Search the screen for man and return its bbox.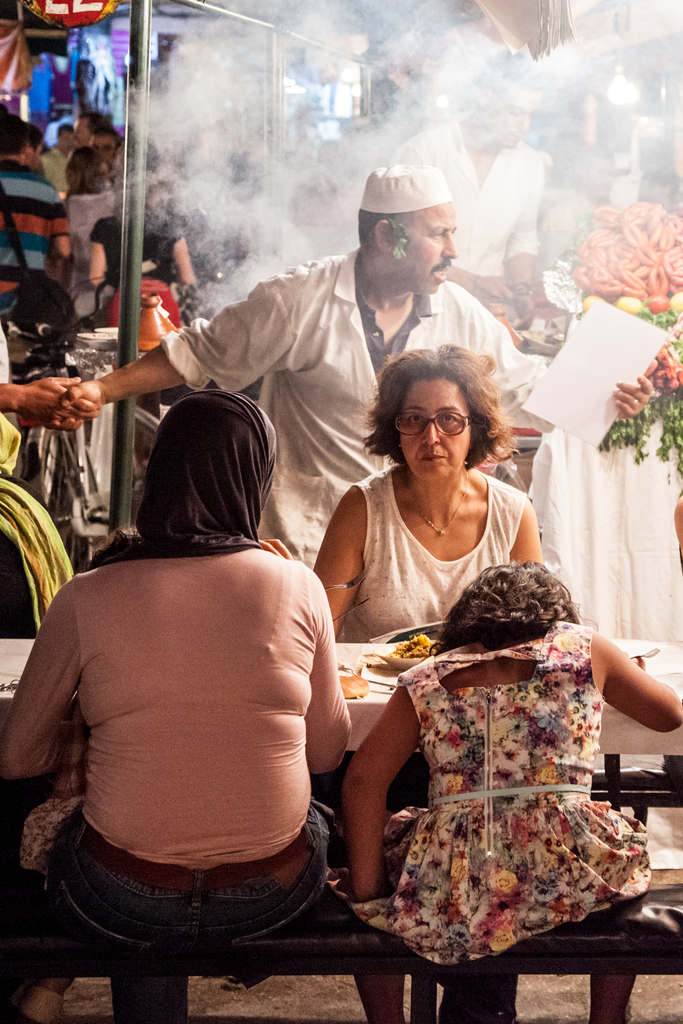
Found: (389,45,555,318).
